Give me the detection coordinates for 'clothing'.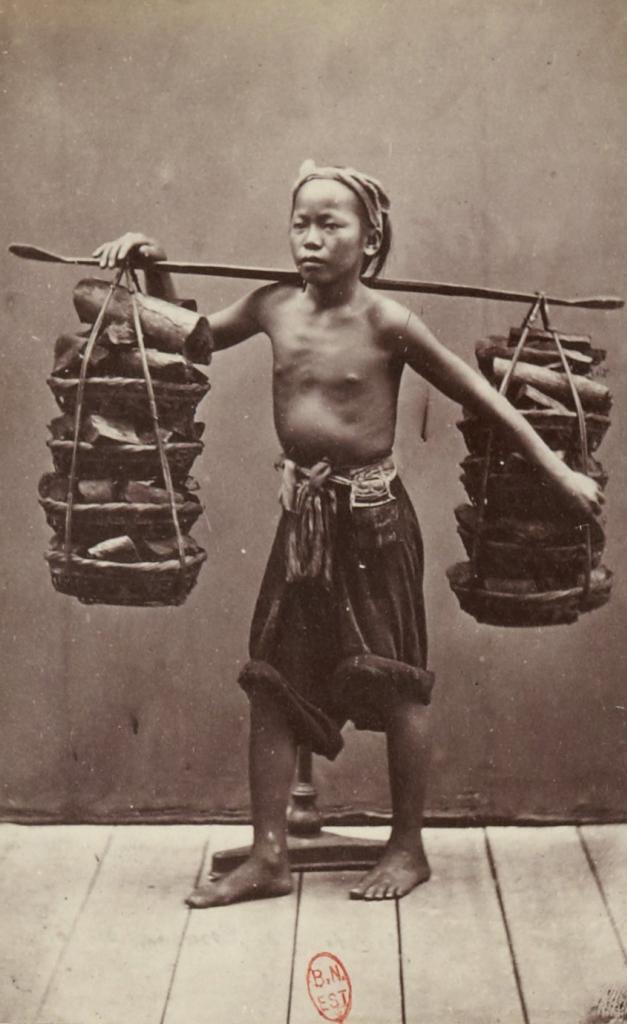
box=[218, 464, 439, 764].
